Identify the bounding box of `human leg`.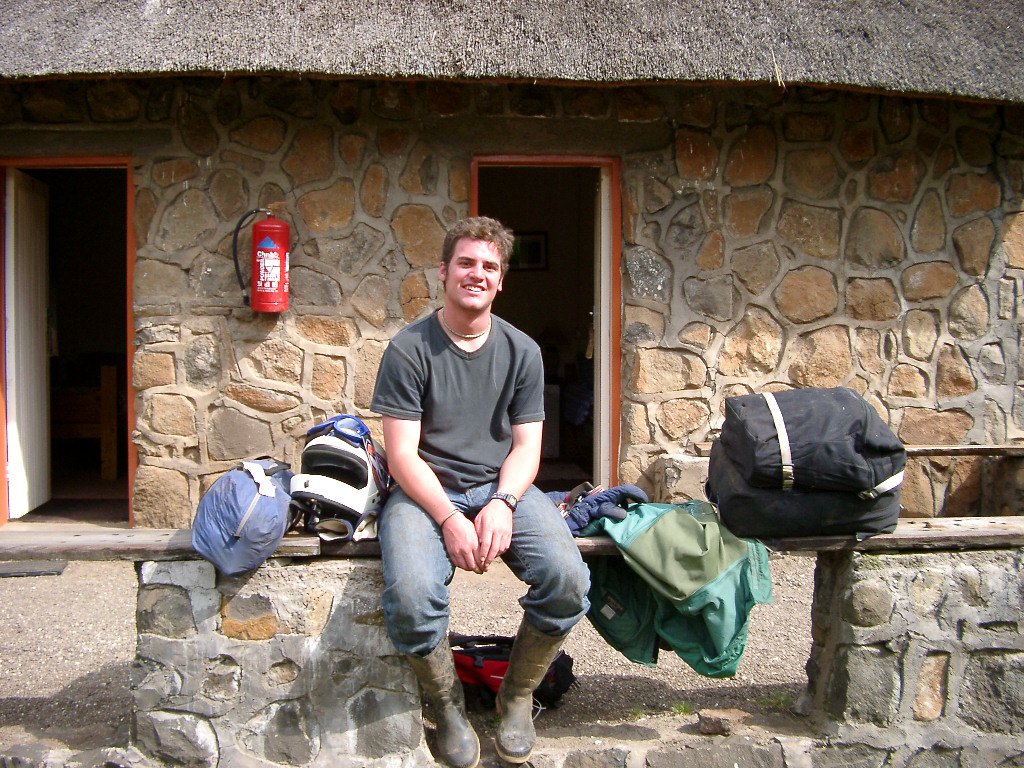
[373, 478, 484, 762].
